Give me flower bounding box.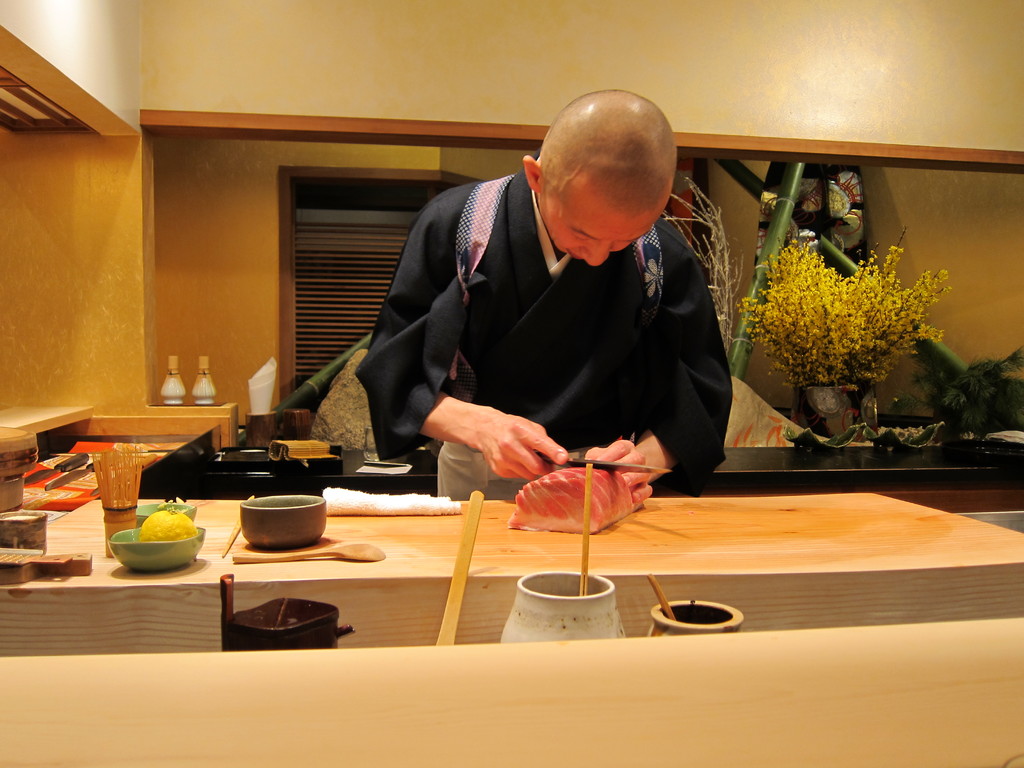
884,293,904,310.
